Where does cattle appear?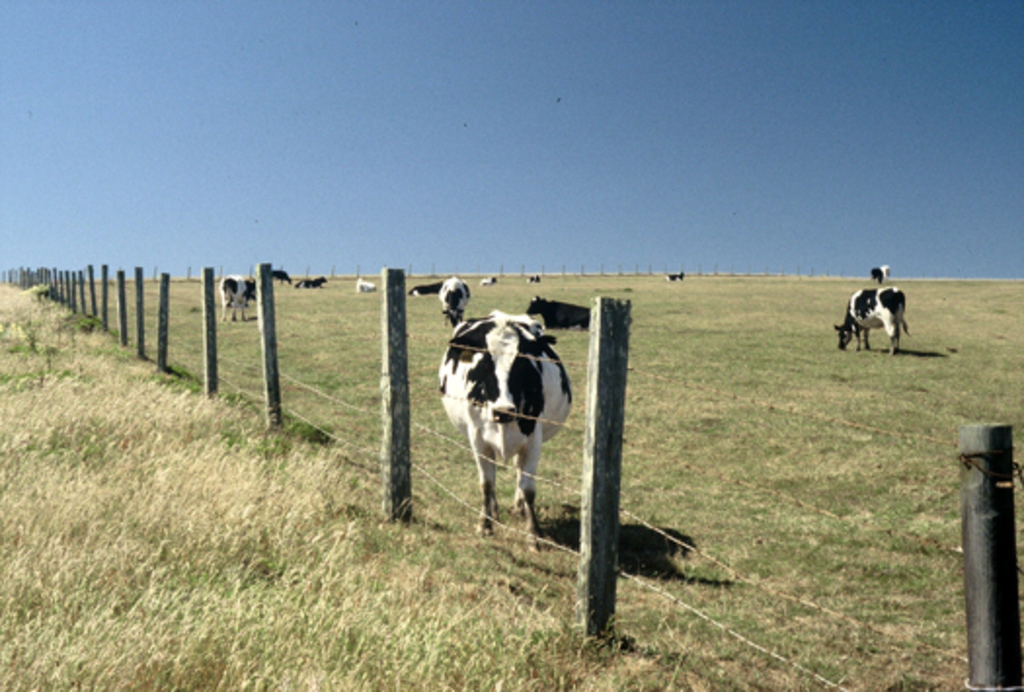
Appears at region(833, 285, 915, 357).
